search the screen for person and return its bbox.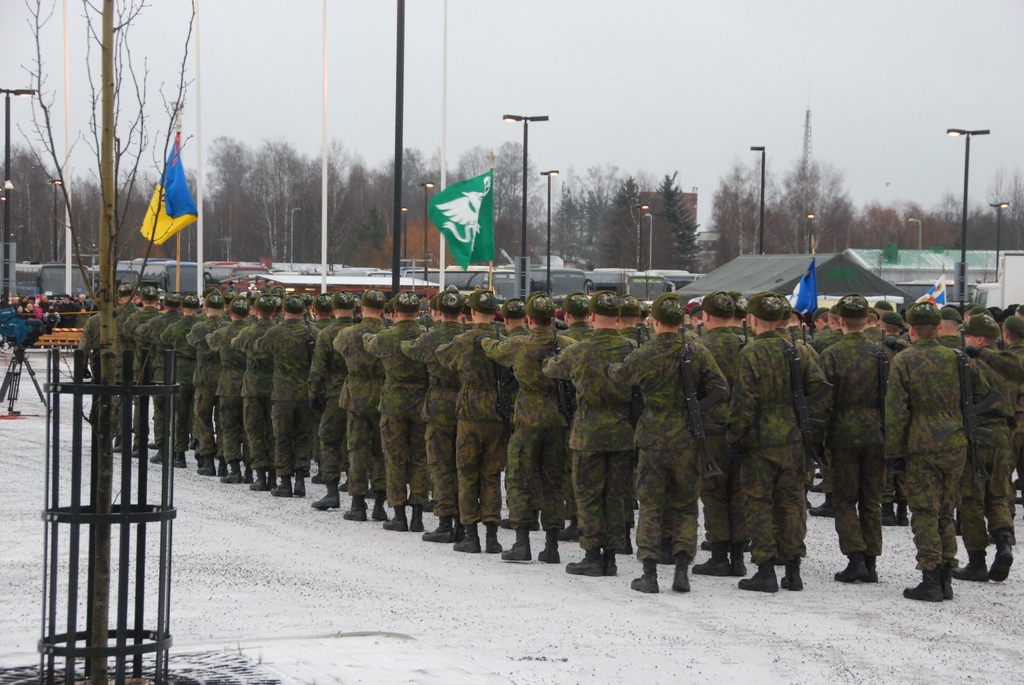
Found: detection(817, 290, 898, 581).
